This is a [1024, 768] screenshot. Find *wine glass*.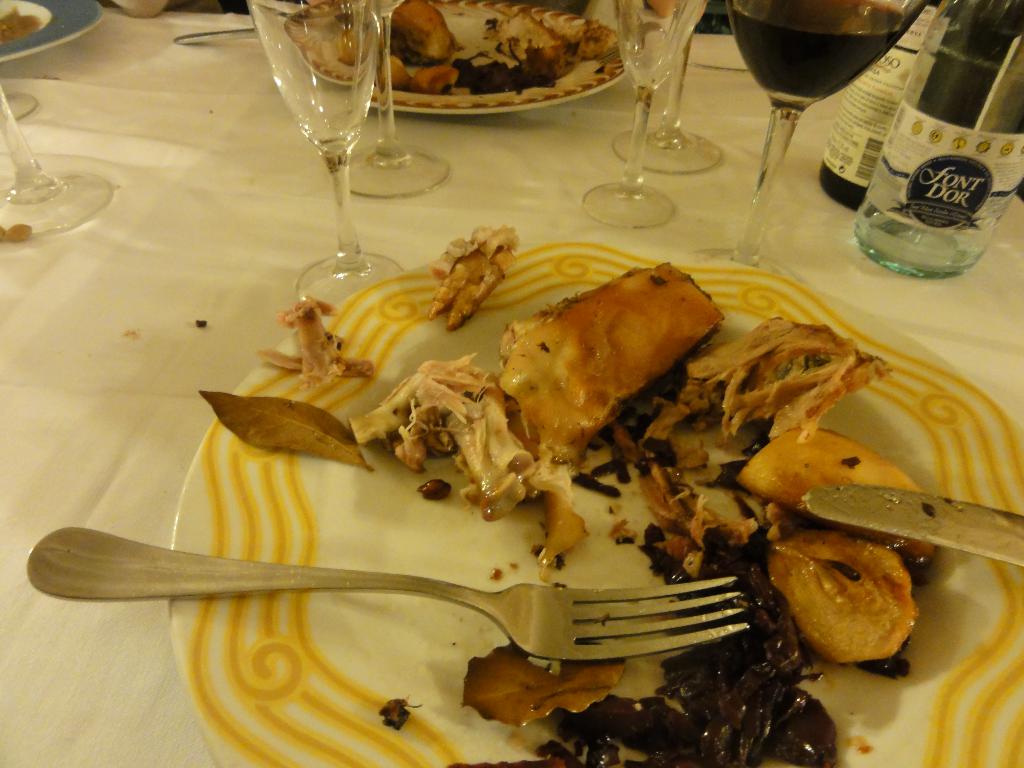
Bounding box: <bbox>584, 0, 704, 225</bbox>.
